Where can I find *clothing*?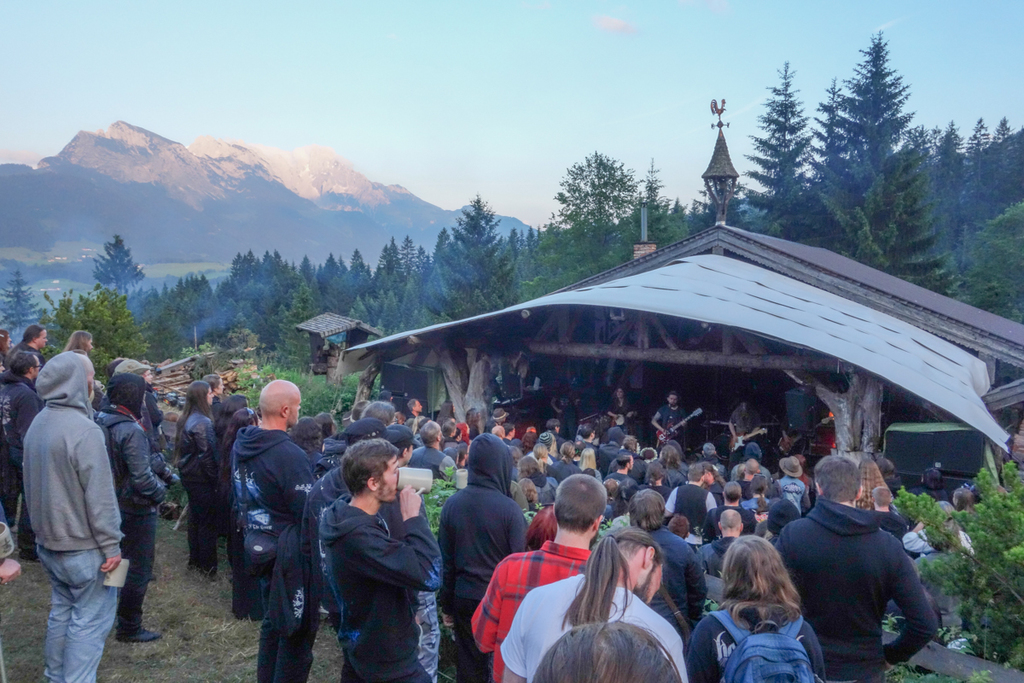
You can find it at x1=637, y1=524, x2=716, y2=645.
